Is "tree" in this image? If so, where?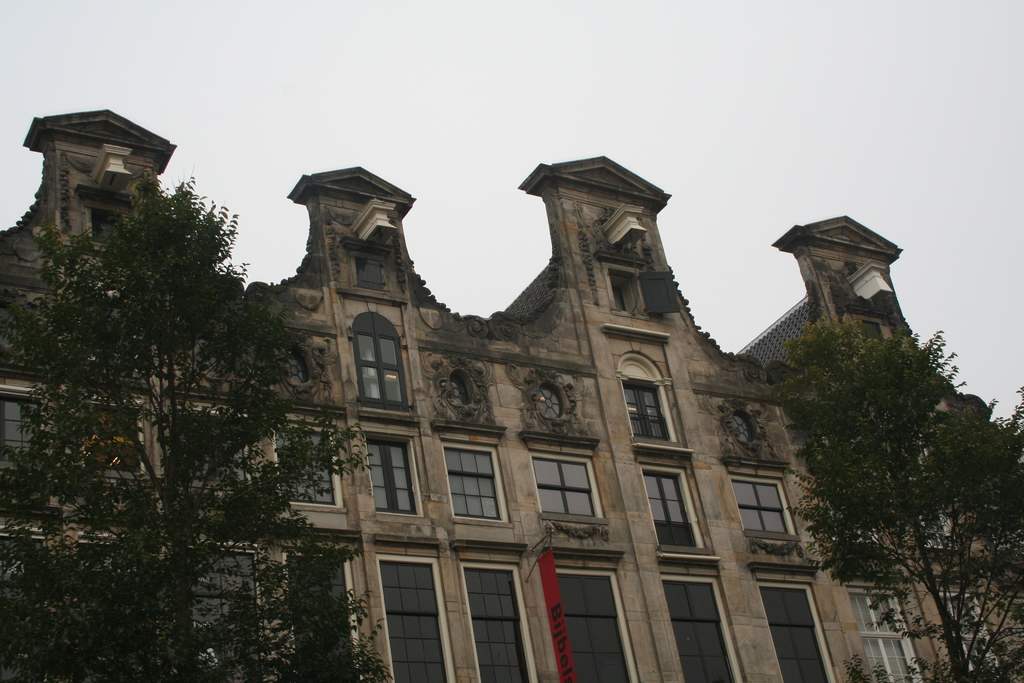
Yes, at 3/179/383/682.
